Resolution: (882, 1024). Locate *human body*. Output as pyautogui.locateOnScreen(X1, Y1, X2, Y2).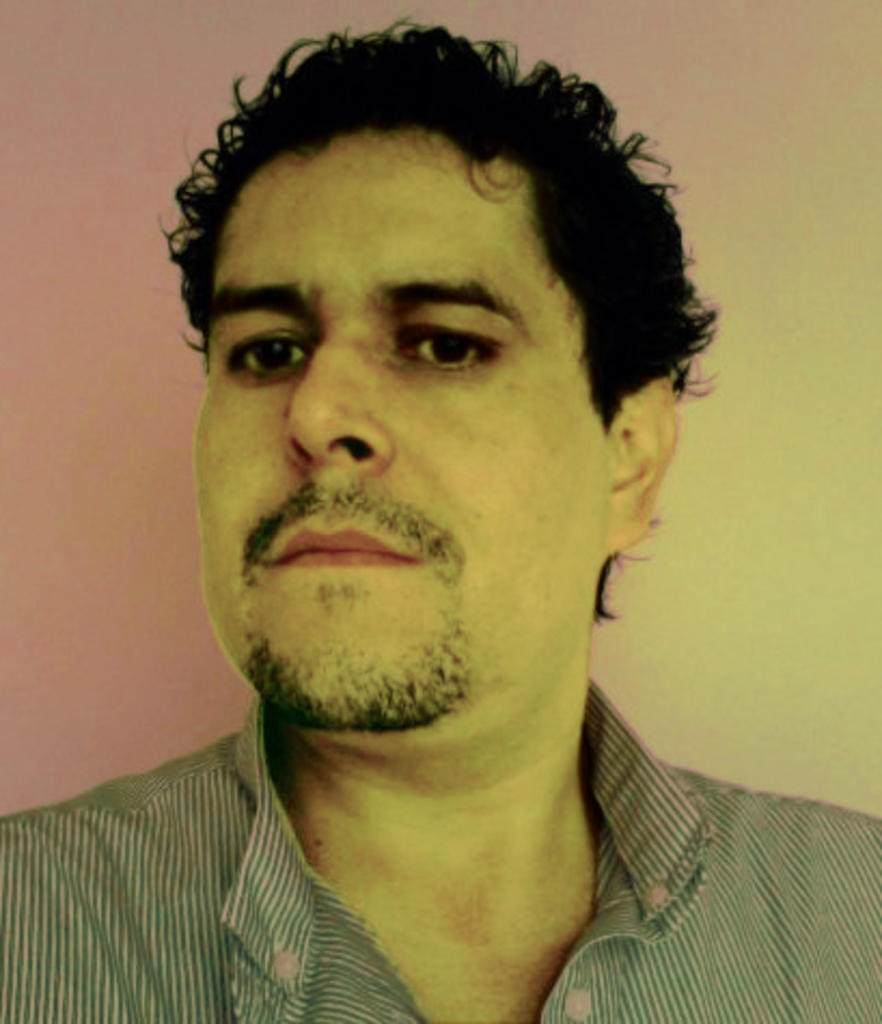
pyautogui.locateOnScreen(0, 26, 880, 1022).
